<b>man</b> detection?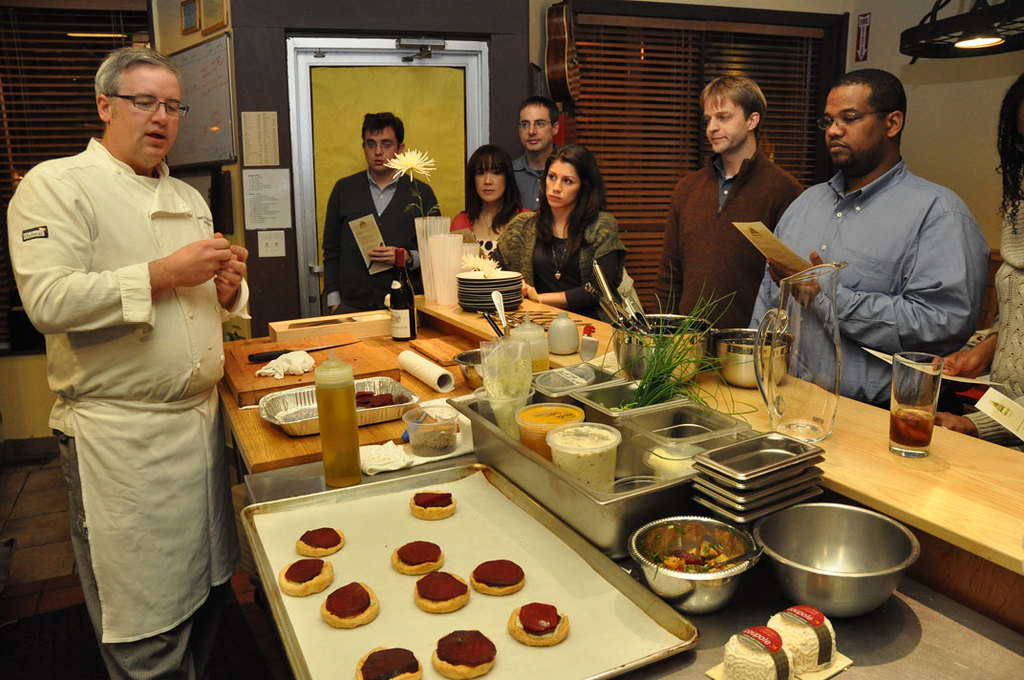
x1=652, y1=82, x2=801, y2=362
